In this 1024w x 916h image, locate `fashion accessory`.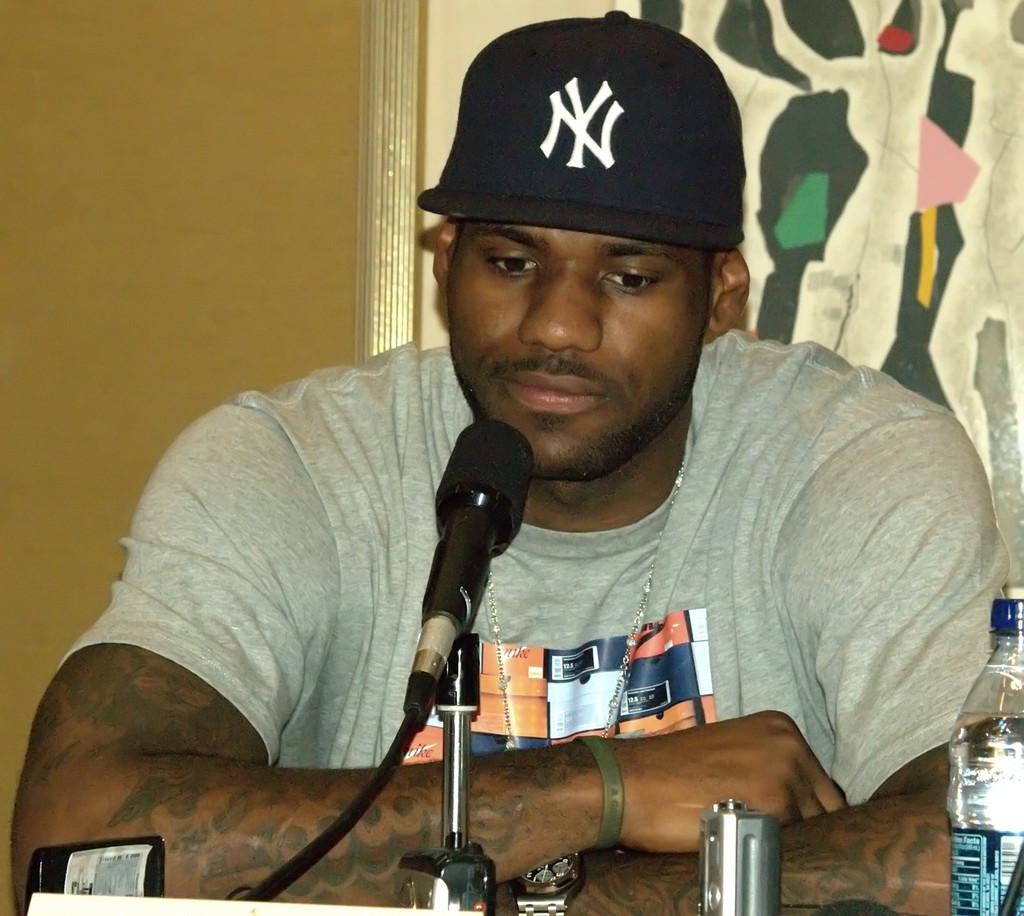
Bounding box: locate(419, 12, 749, 252).
